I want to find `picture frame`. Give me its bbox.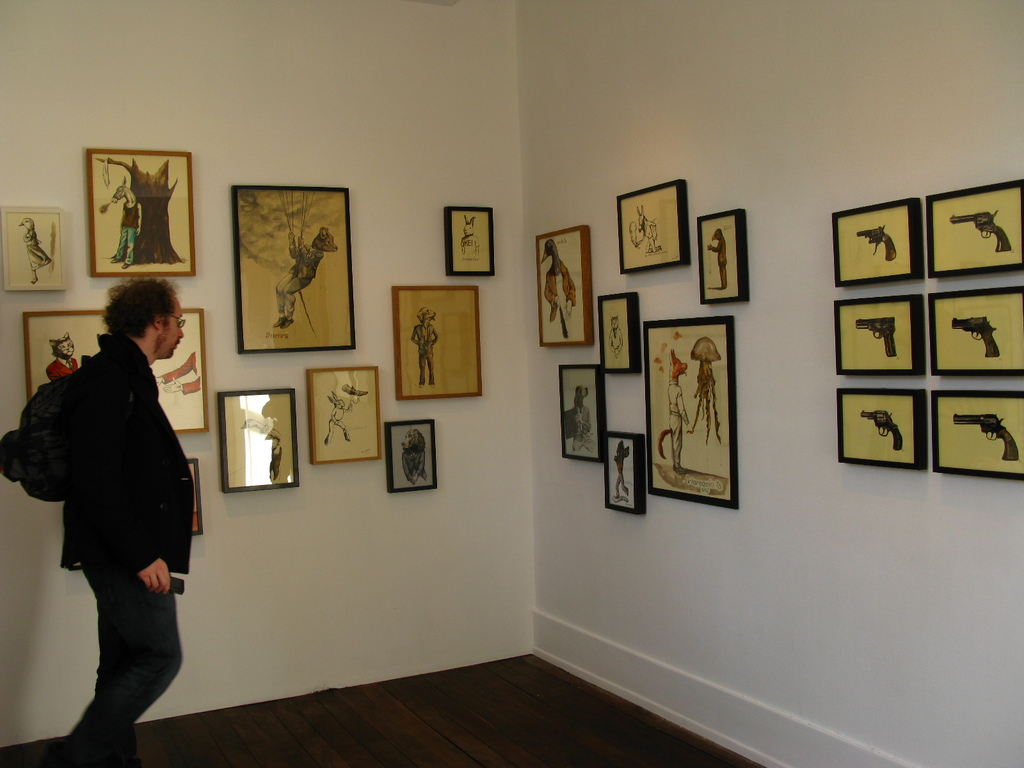
[x1=618, y1=179, x2=686, y2=271].
